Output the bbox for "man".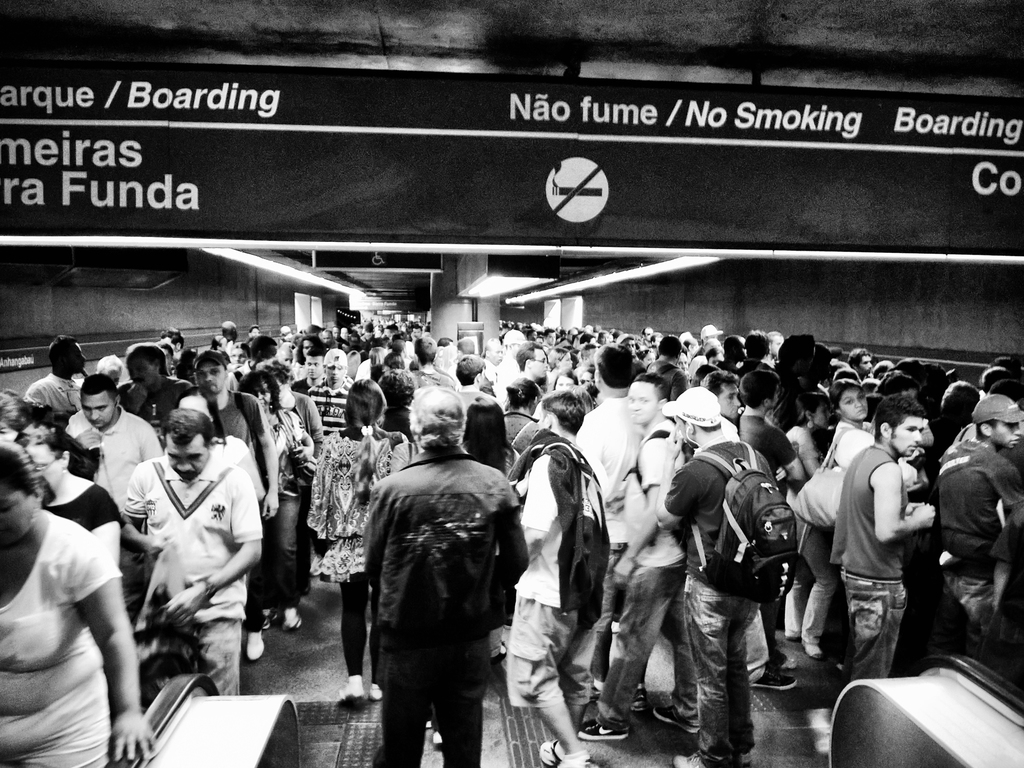
214, 321, 237, 351.
